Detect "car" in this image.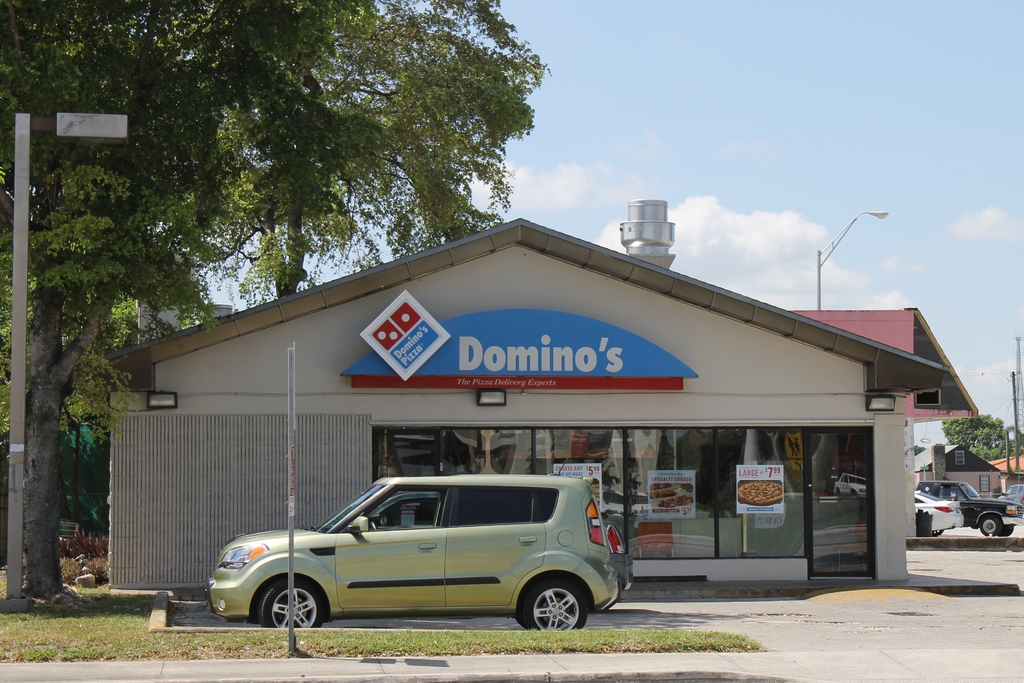
Detection: (left=1001, top=483, right=1021, bottom=502).
